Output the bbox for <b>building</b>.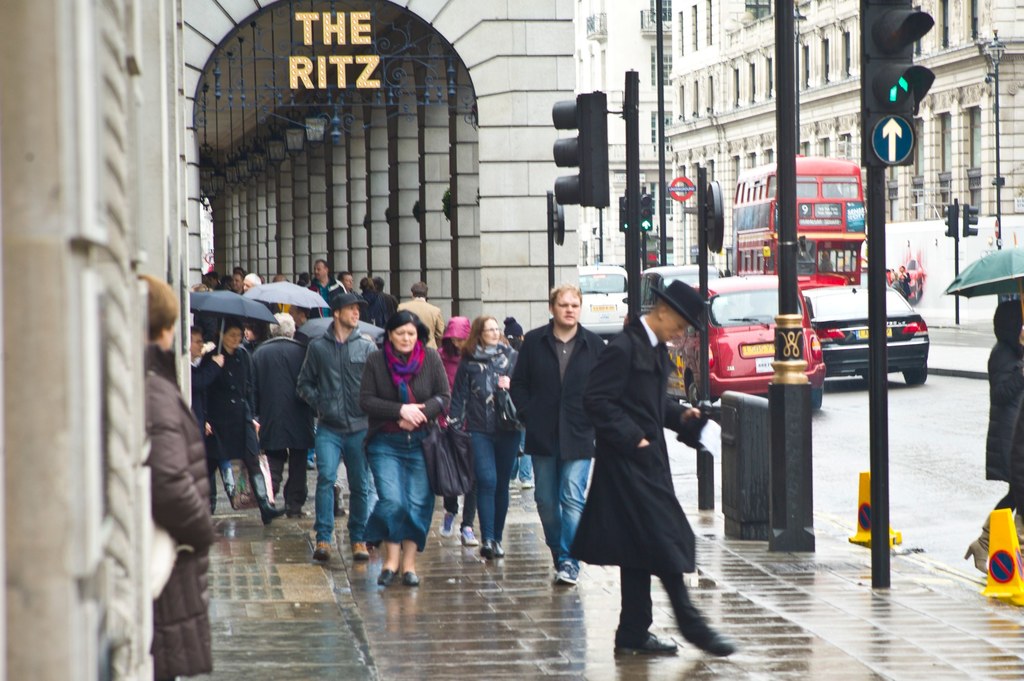
Rect(669, 4, 1021, 271).
